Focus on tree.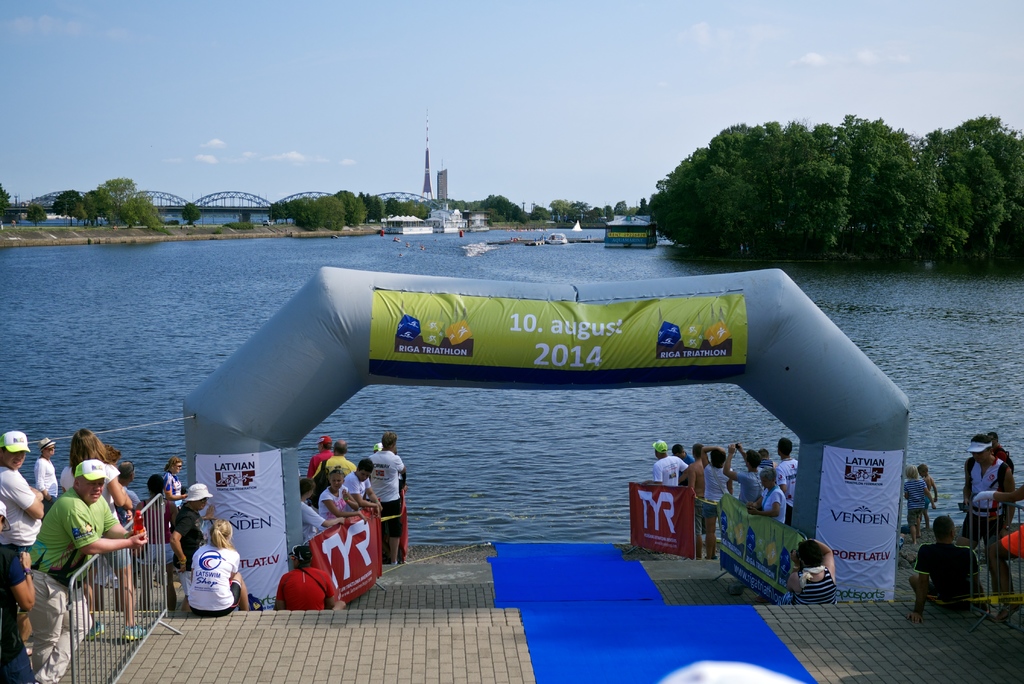
Focused at detection(241, 206, 257, 226).
